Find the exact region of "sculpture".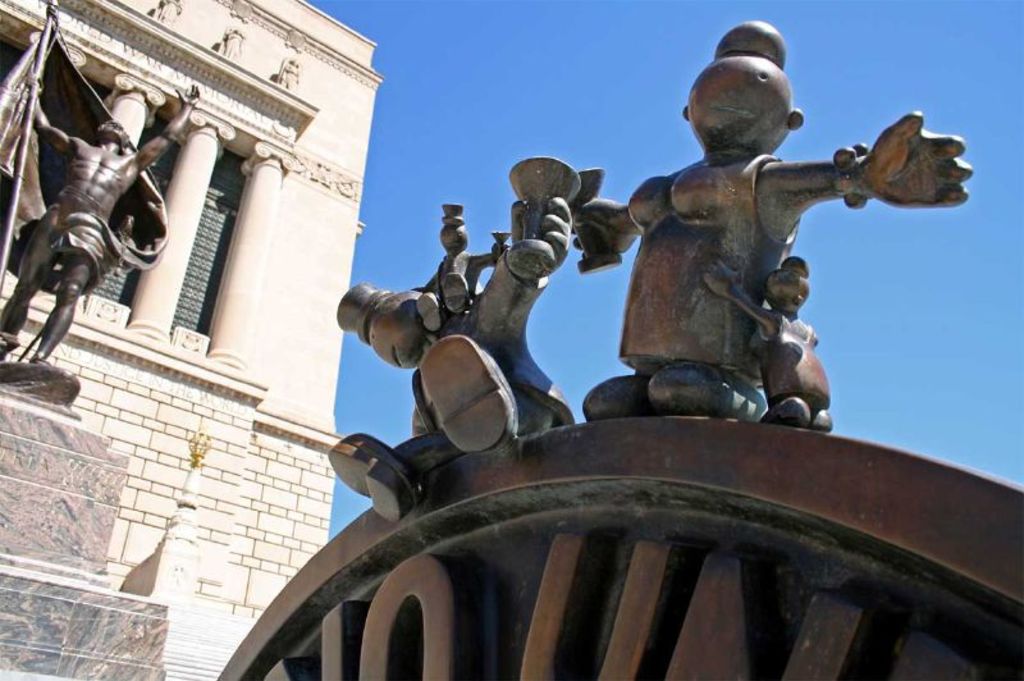
Exact region: 0,3,182,383.
